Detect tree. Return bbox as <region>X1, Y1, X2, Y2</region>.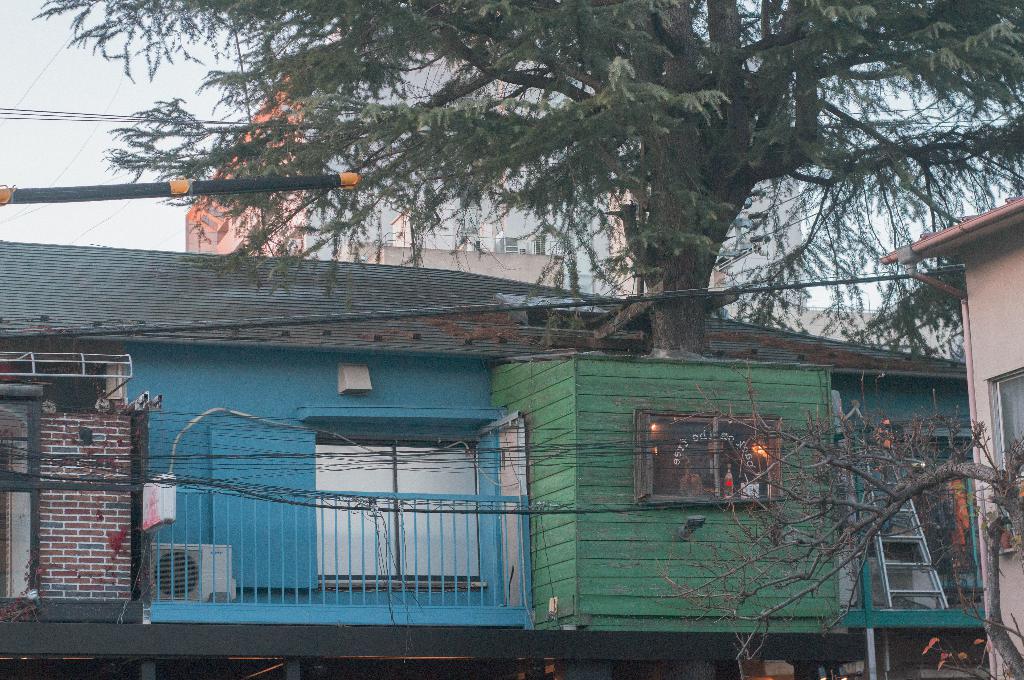
<region>39, 0, 1023, 340</region>.
